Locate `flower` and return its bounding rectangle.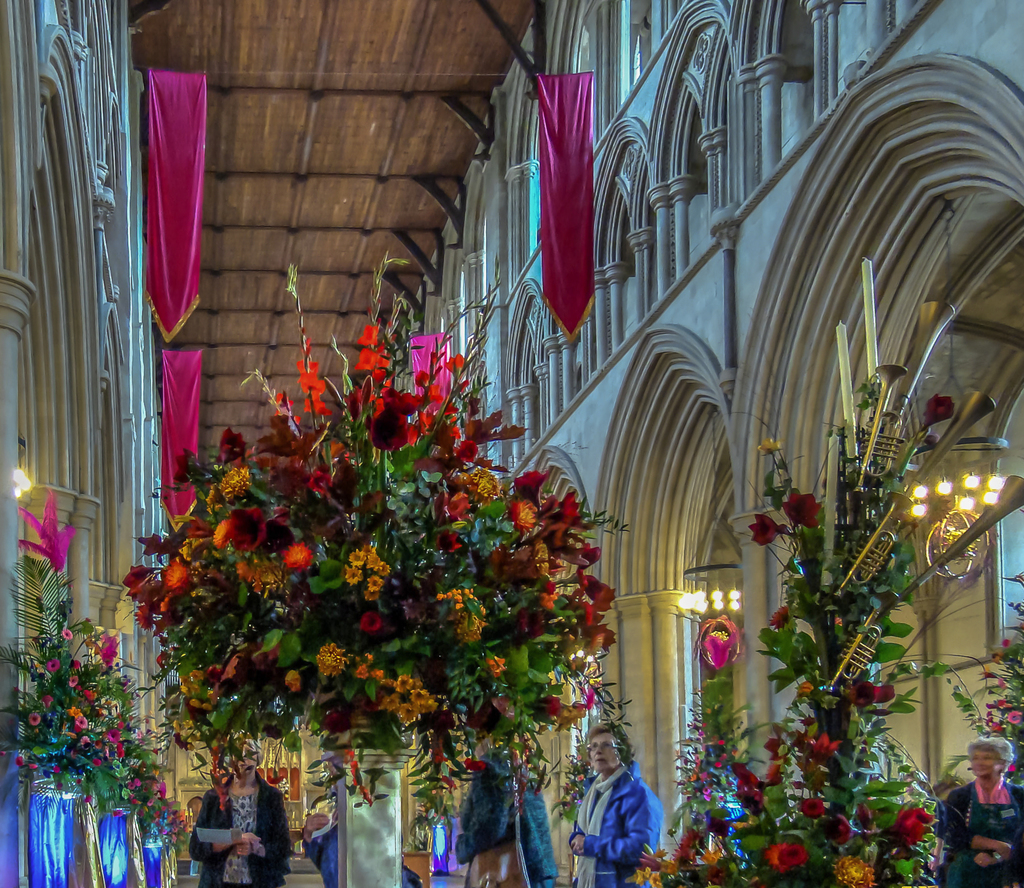
(left=838, top=681, right=892, bottom=710).
